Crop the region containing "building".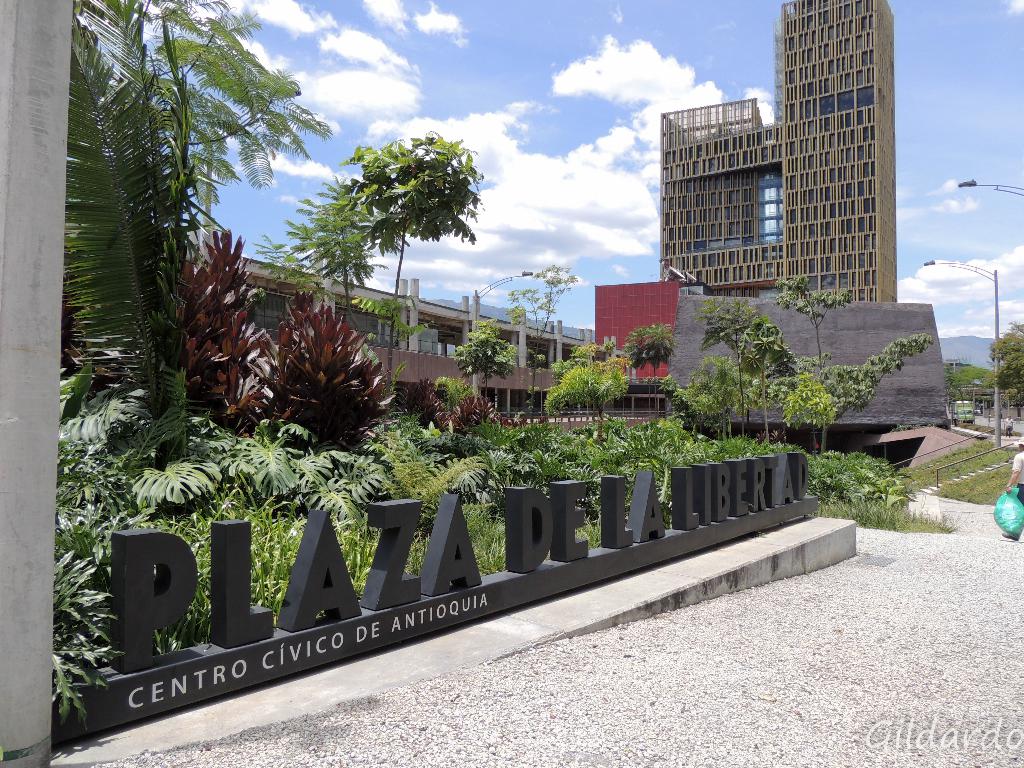
Crop region: detection(666, 295, 949, 452).
